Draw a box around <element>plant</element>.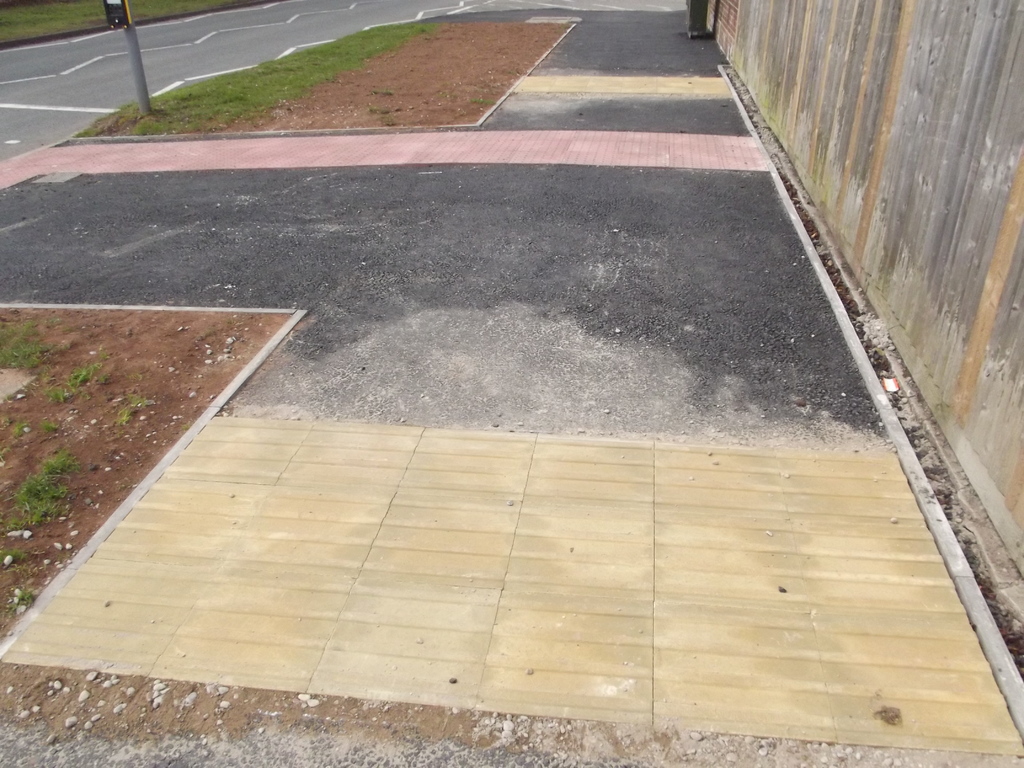
<region>10, 452, 72, 532</region>.
